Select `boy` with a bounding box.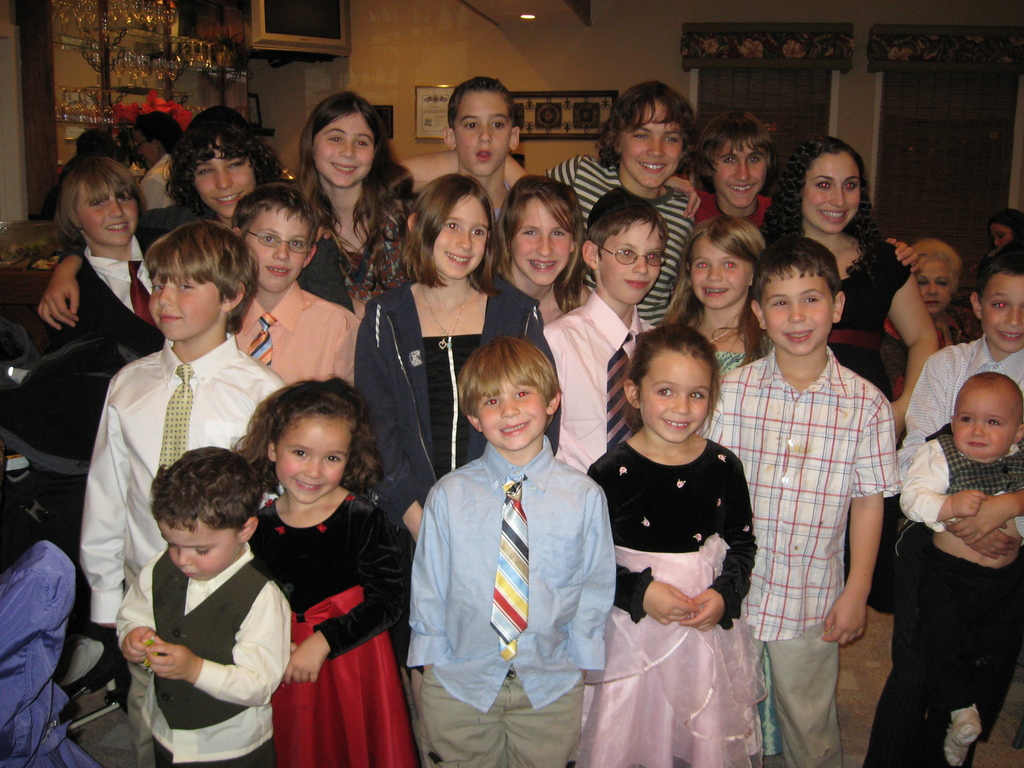
<box>863,246,1023,767</box>.
